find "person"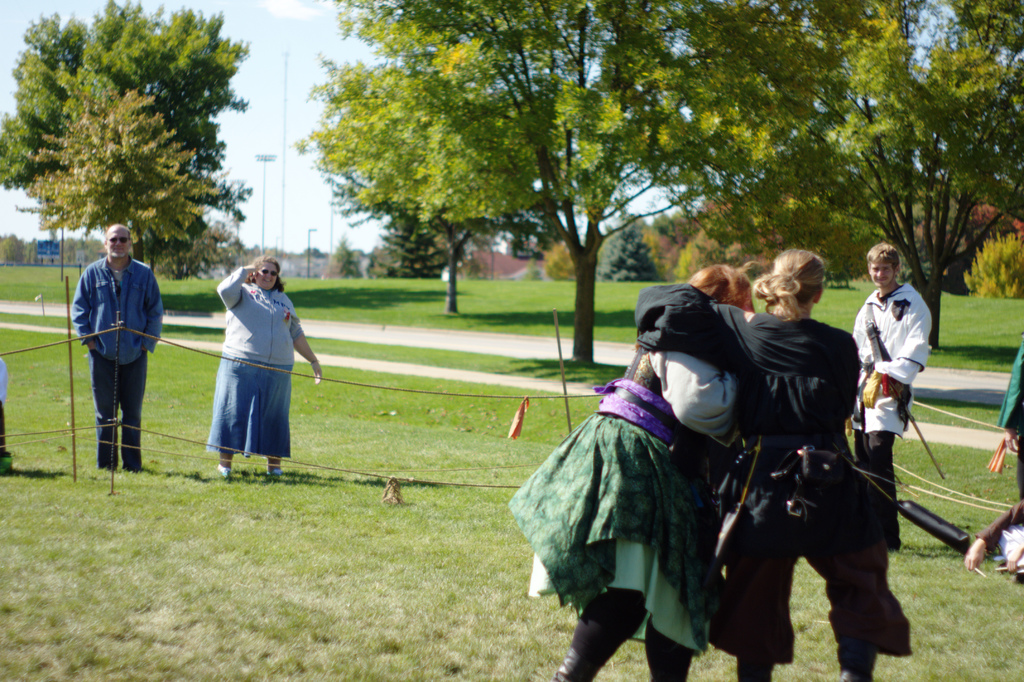
bbox=[72, 210, 154, 483]
